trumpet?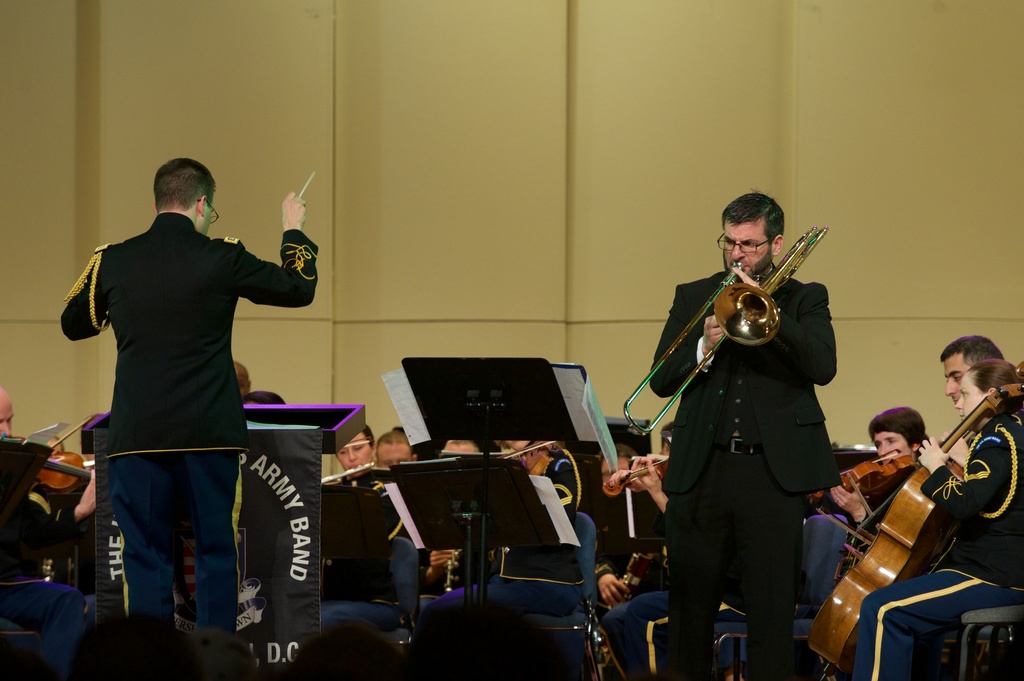
pyautogui.locateOnScreen(699, 212, 830, 375)
